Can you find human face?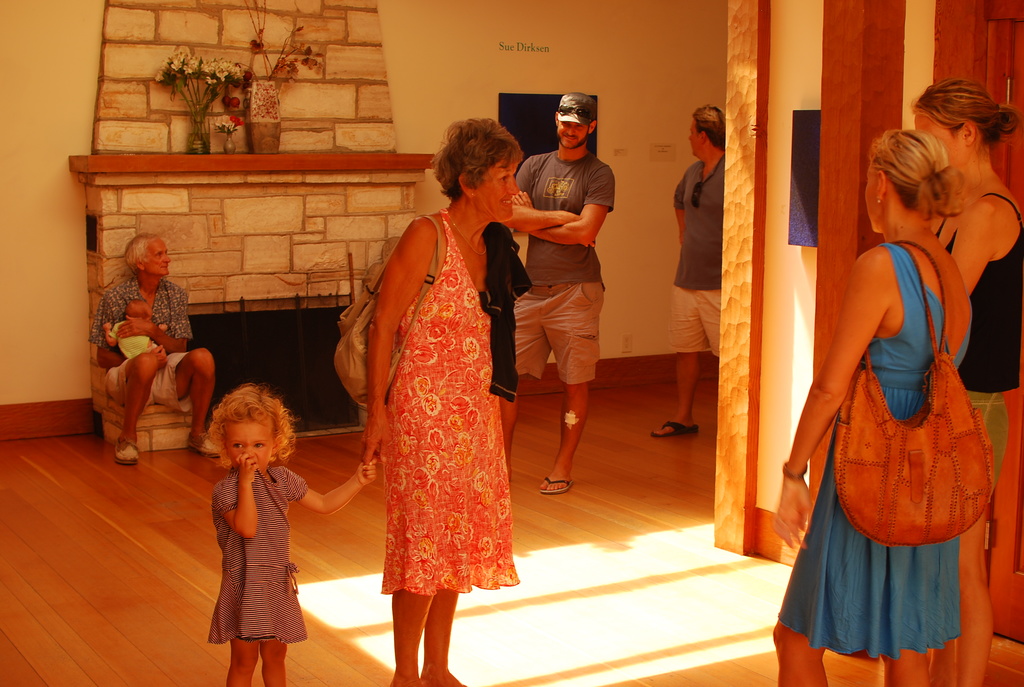
Yes, bounding box: 145/239/173/280.
